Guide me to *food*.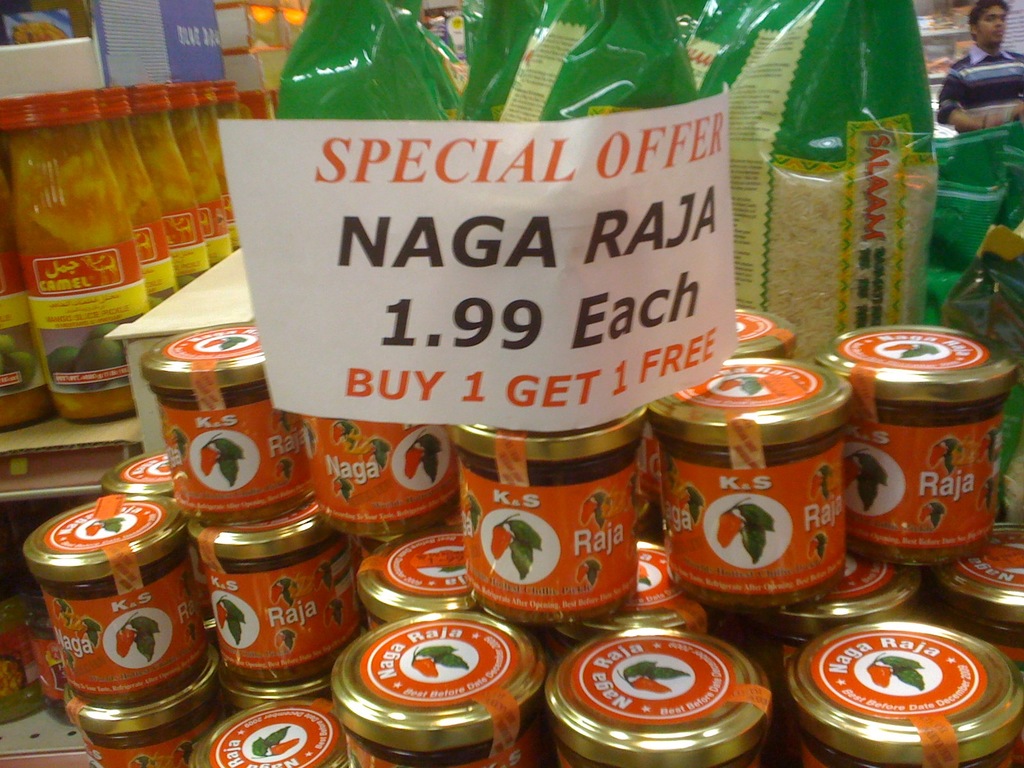
Guidance: <bbox>917, 502, 945, 520</bbox>.
